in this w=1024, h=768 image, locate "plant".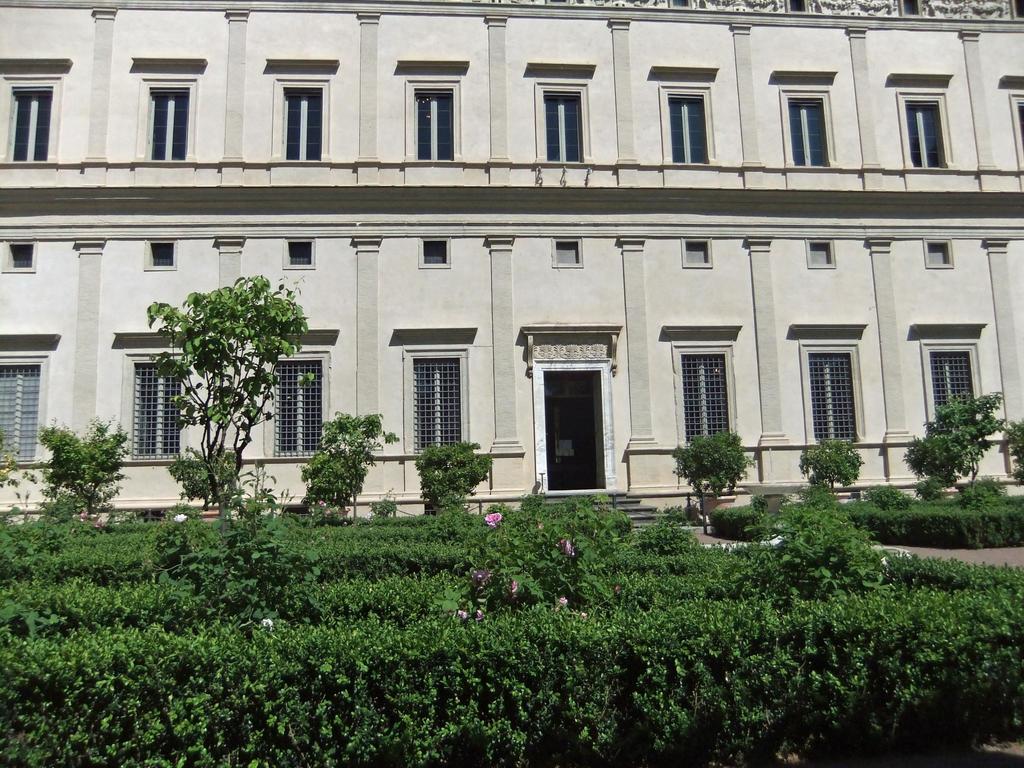
Bounding box: 955:477:1012:545.
